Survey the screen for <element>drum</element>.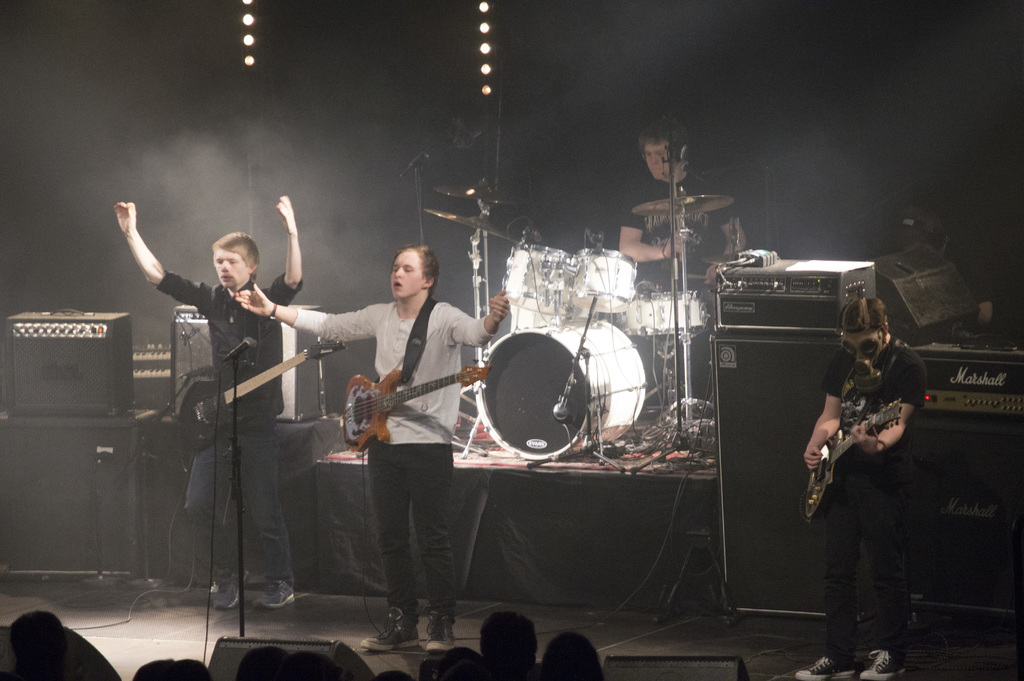
Survey found: l=569, t=248, r=639, b=314.
